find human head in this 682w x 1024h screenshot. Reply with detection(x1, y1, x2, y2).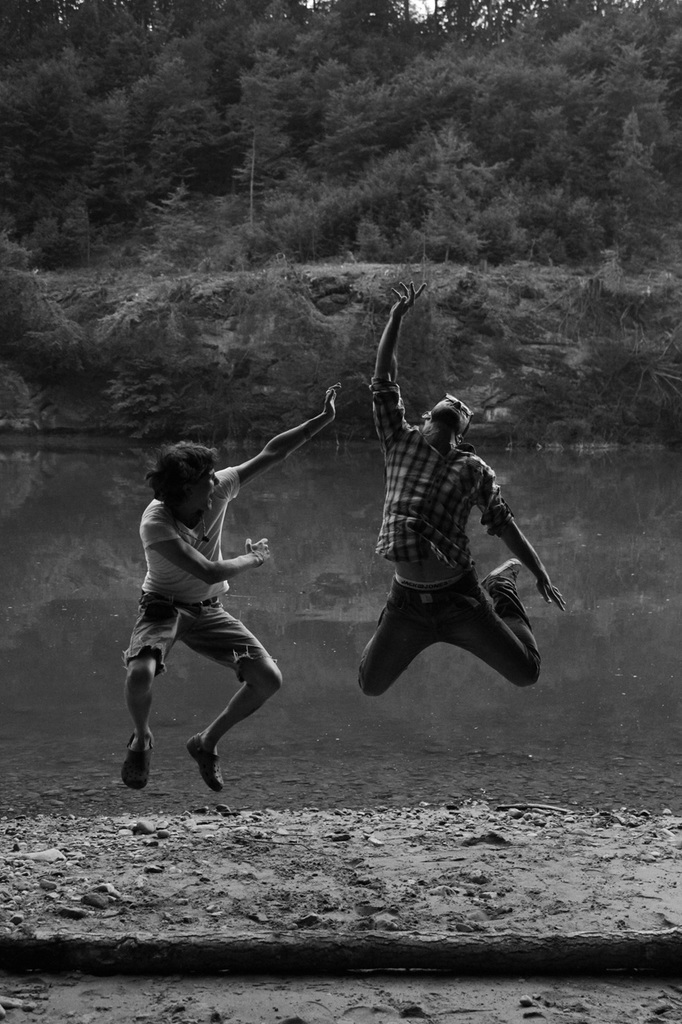
detection(142, 439, 221, 508).
